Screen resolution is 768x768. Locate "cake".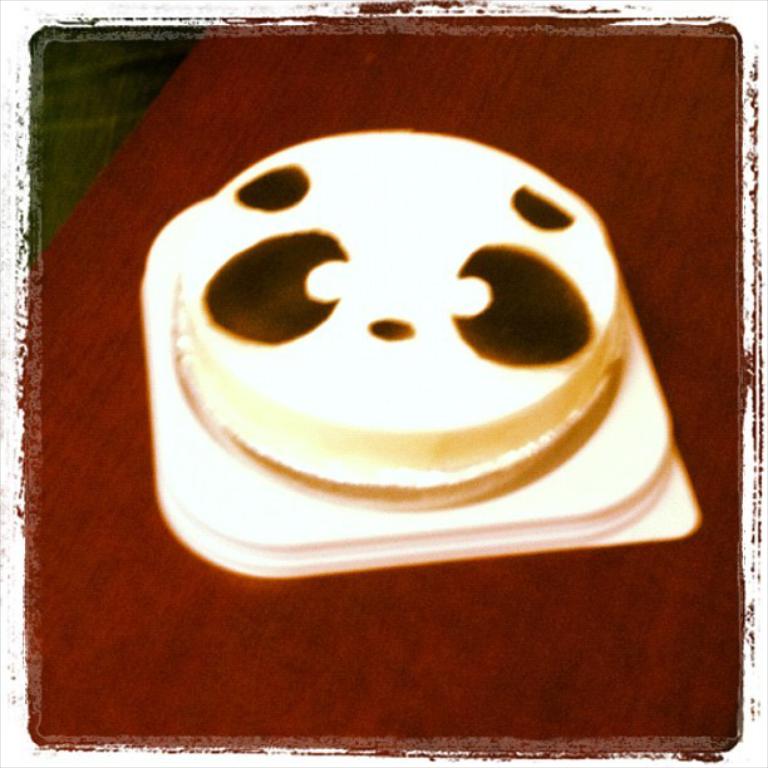
(x1=163, y1=127, x2=636, y2=492).
